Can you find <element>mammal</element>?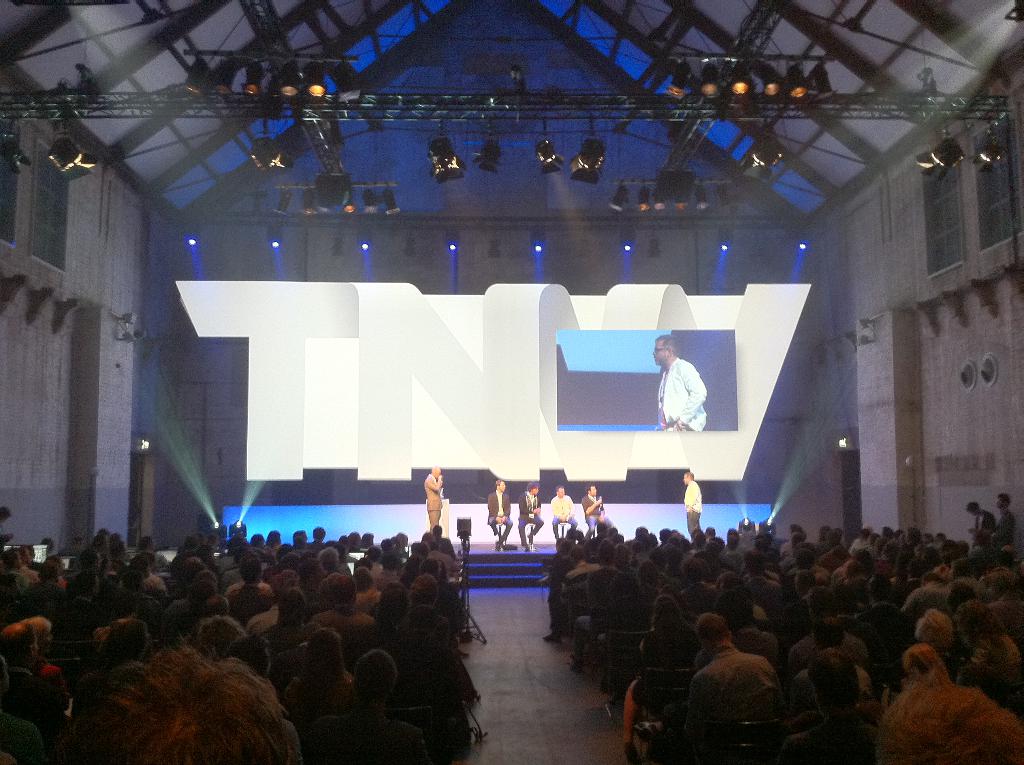
Yes, bounding box: (x1=516, y1=481, x2=543, y2=551).
